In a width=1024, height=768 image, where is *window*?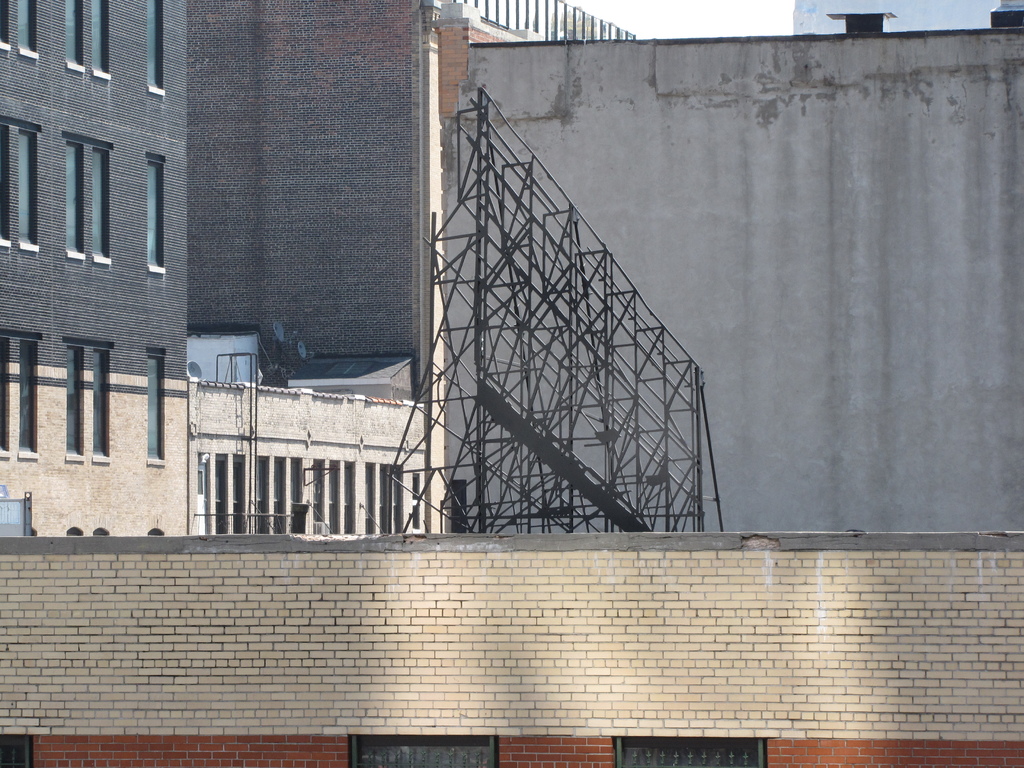
locate(88, 0, 108, 81).
